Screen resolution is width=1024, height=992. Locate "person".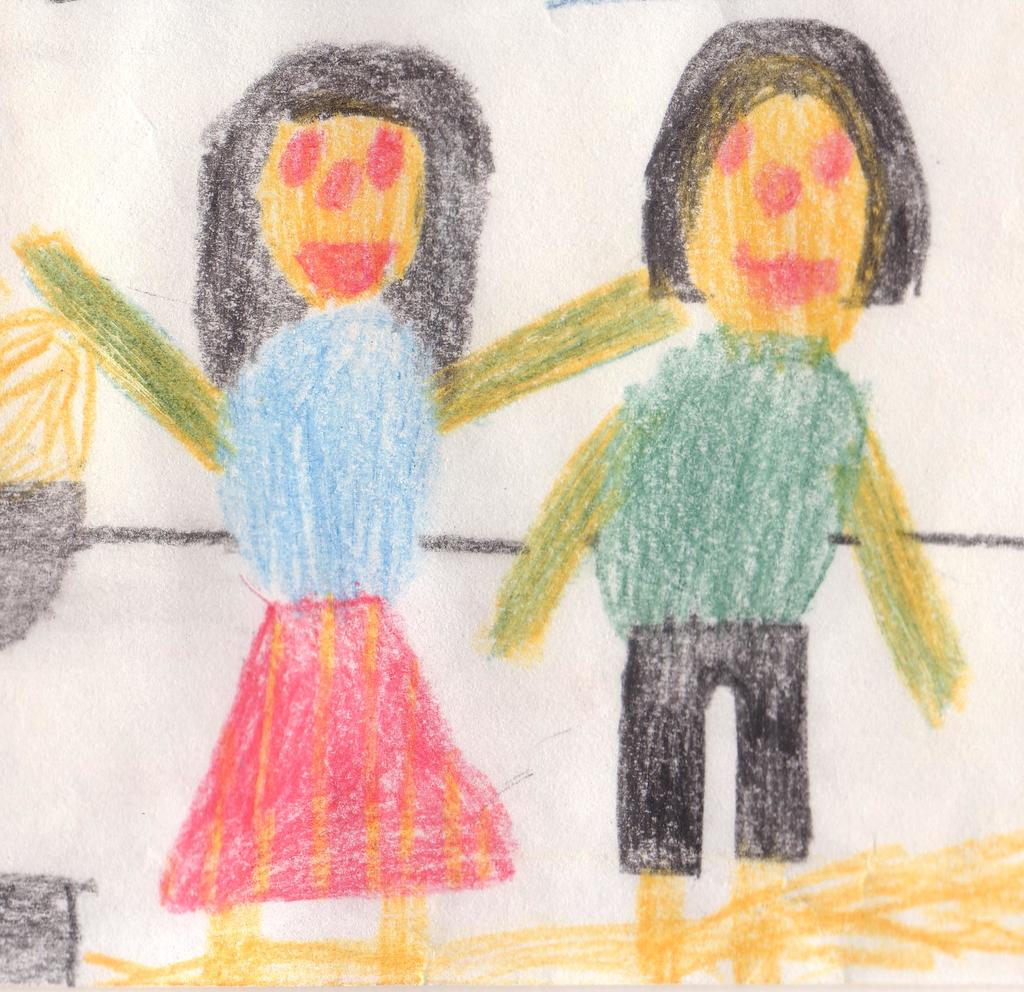
detection(13, 35, 685, 989).
